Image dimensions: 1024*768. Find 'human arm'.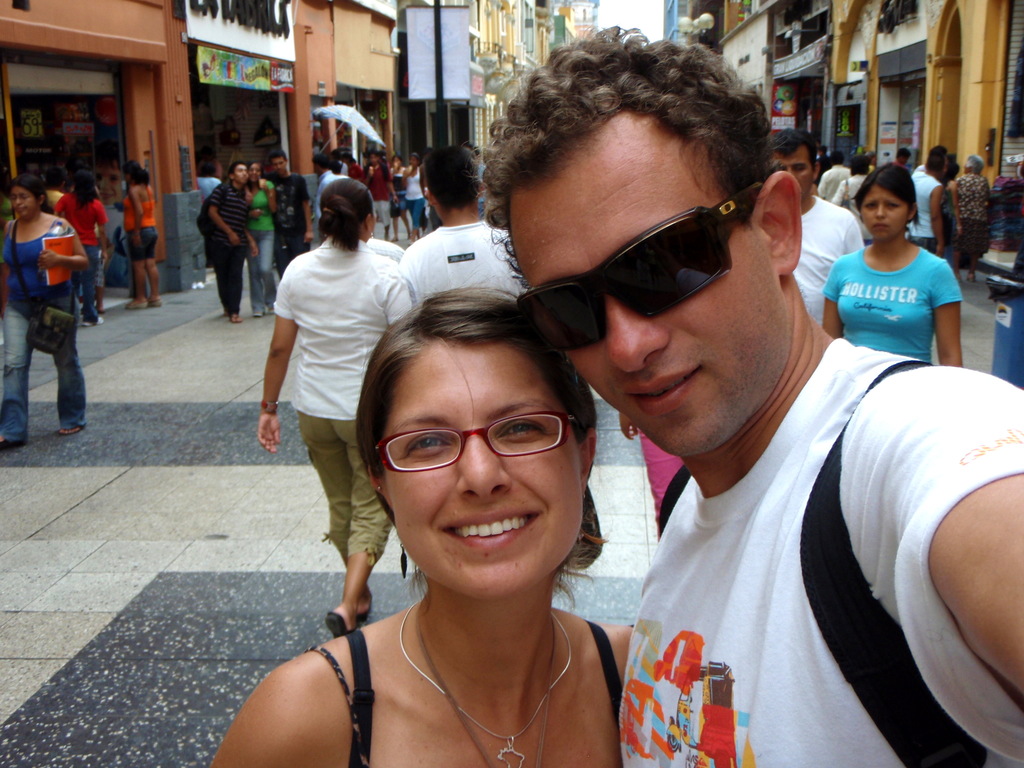
{"x1": 38, "y1": 213, "x2": 95, "y2": 280}.
